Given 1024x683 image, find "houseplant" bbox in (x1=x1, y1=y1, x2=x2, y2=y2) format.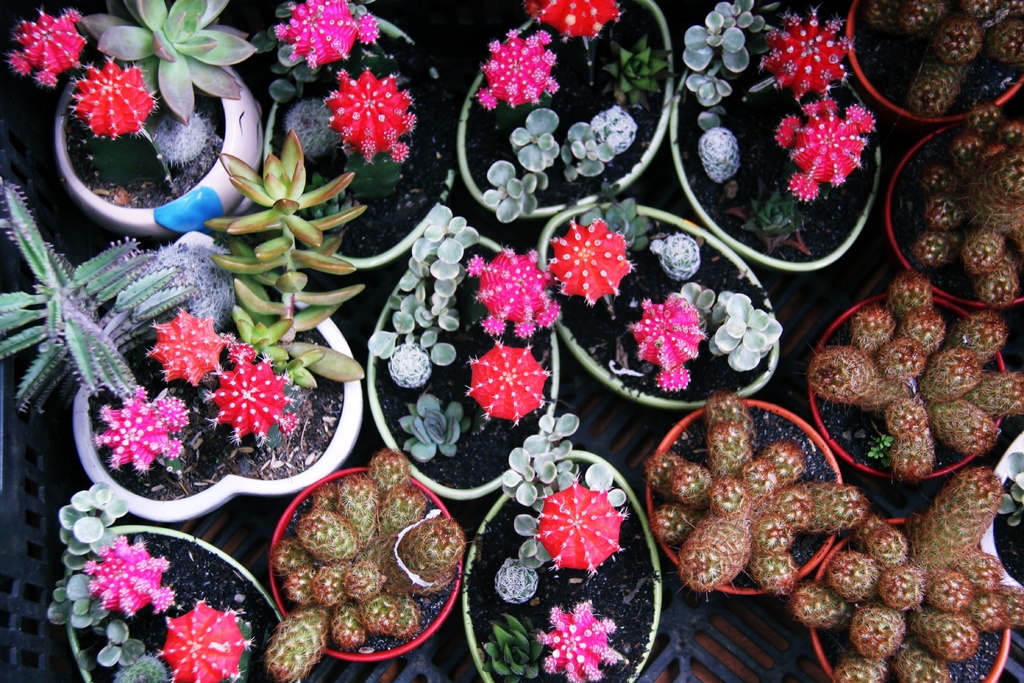
(x1=0, y1=134, x2=362, y2=524).
